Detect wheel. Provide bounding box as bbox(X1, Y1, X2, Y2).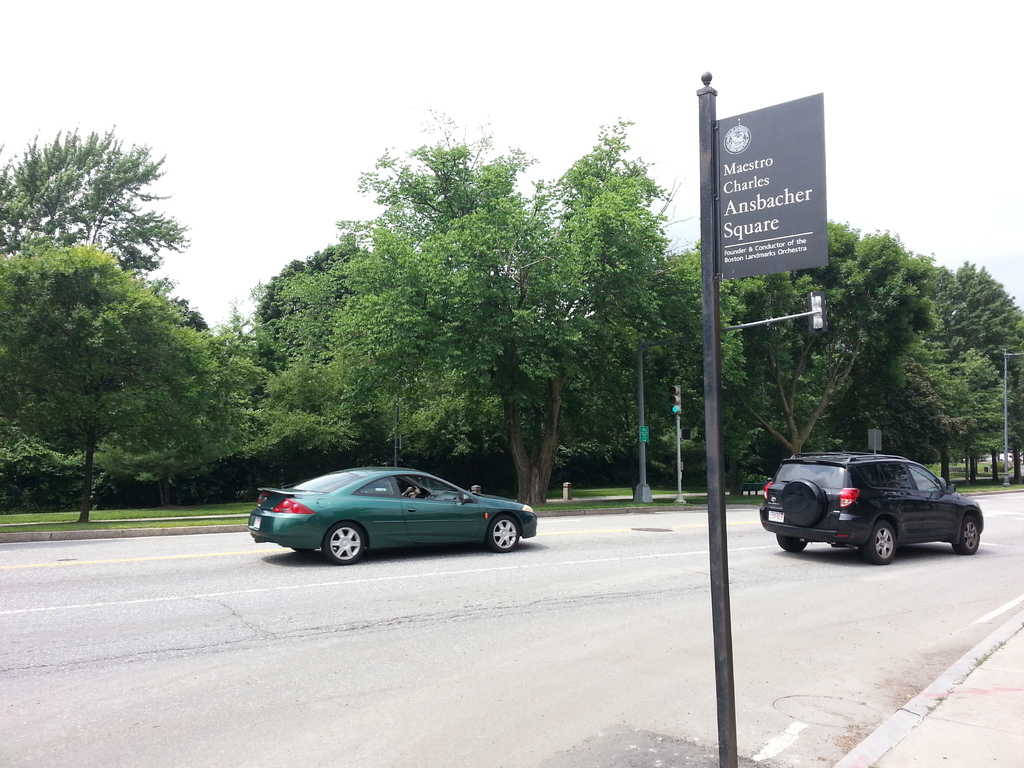
bbox(953, 516, 980, 554).
